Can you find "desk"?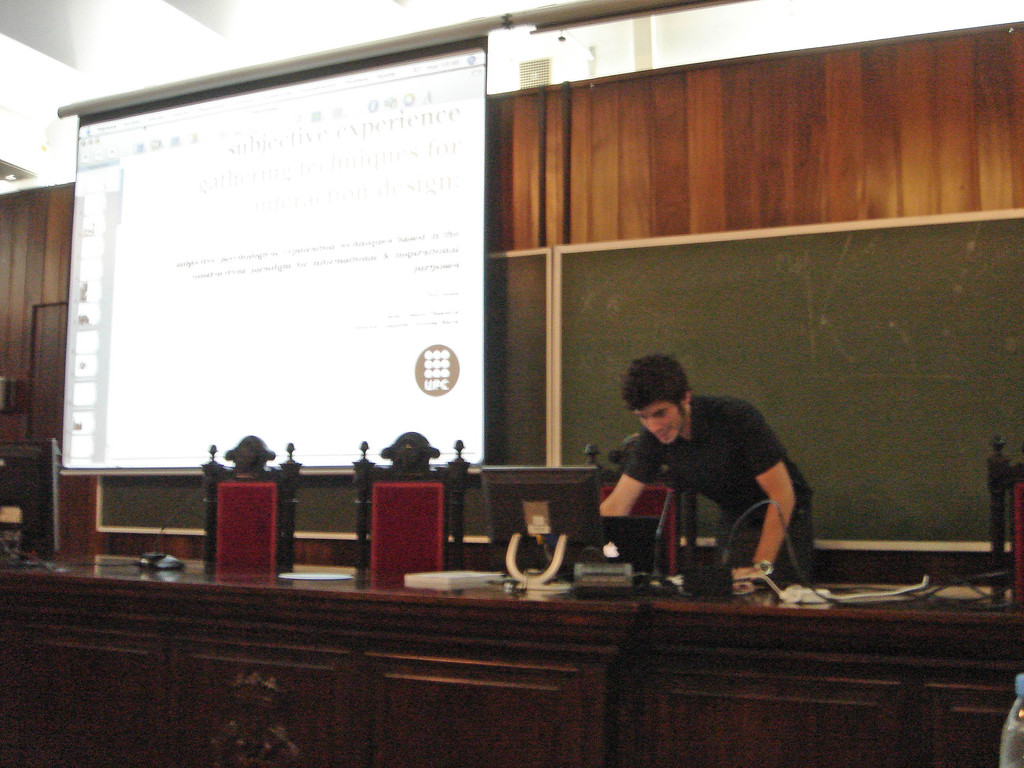
Yes, bounding box: <box>0,554,1023,767</box>.
